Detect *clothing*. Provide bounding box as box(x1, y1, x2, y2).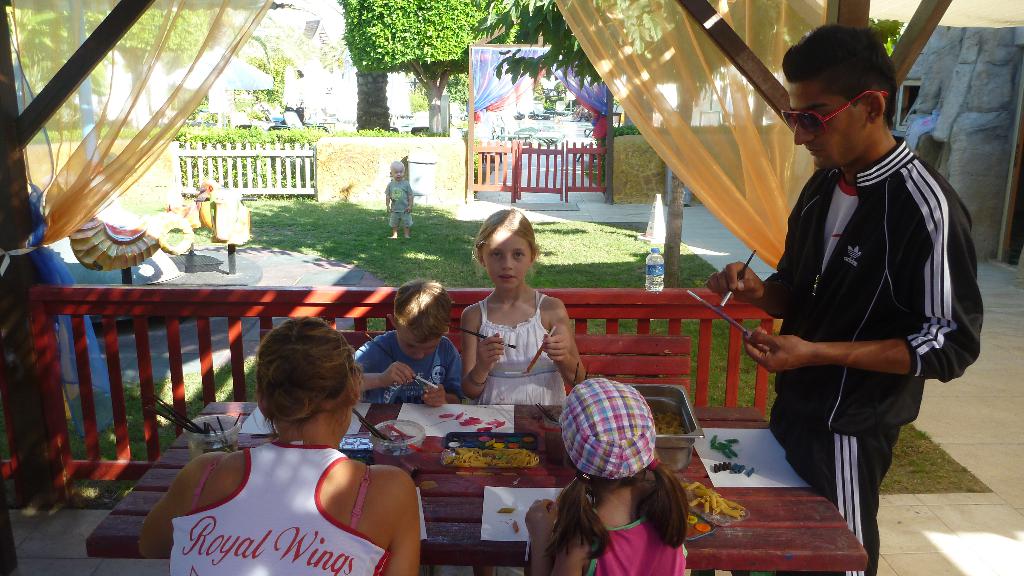
box(349, 326, 460, 406).
